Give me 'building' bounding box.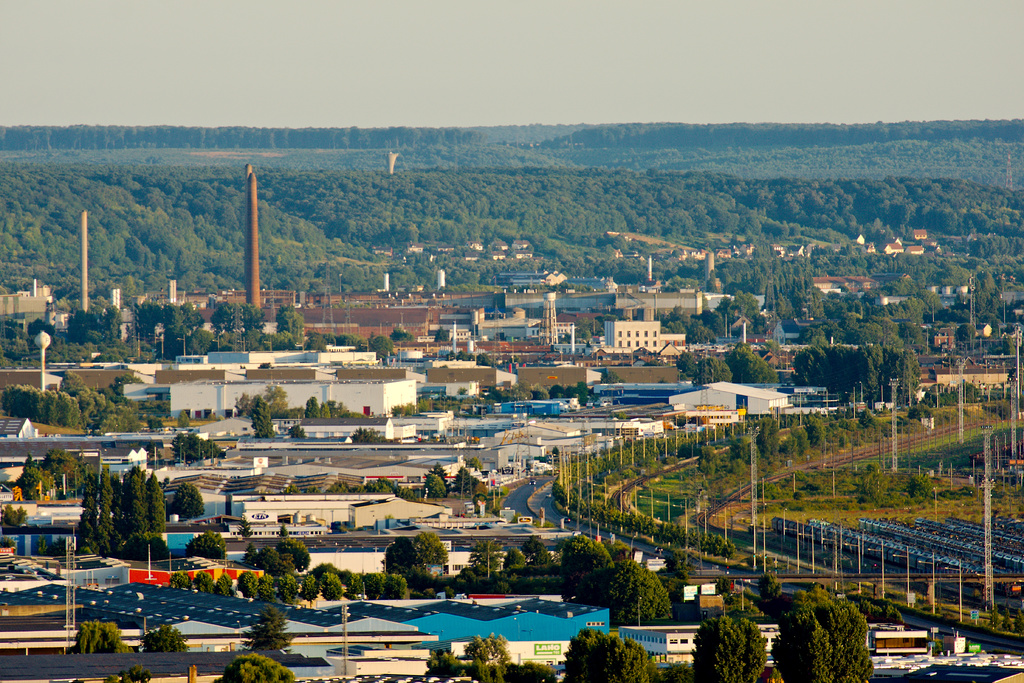
region(911, 247, 925, 256).
